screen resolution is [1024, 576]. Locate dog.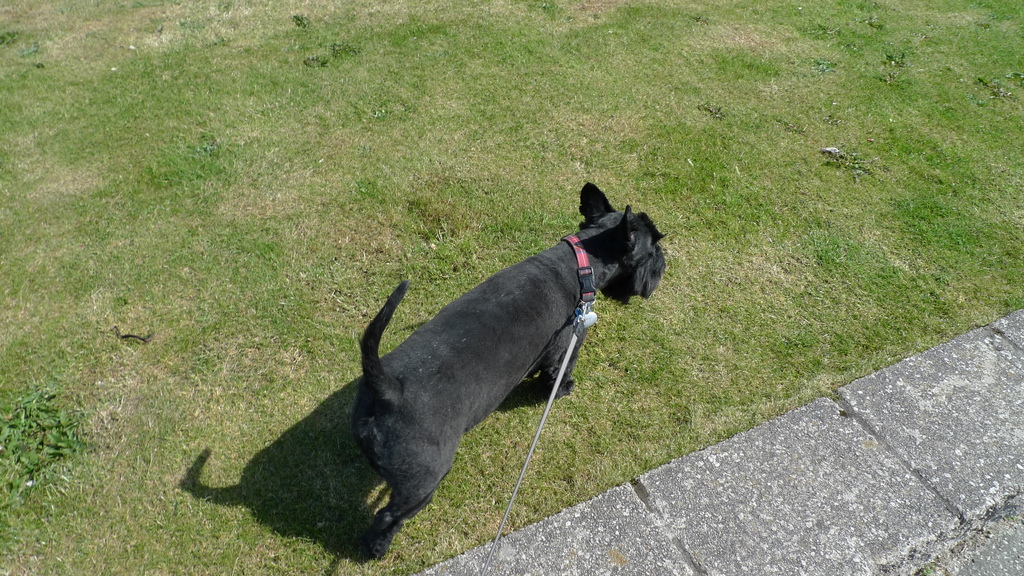
<region>347, 174, 672, 552</region>.
